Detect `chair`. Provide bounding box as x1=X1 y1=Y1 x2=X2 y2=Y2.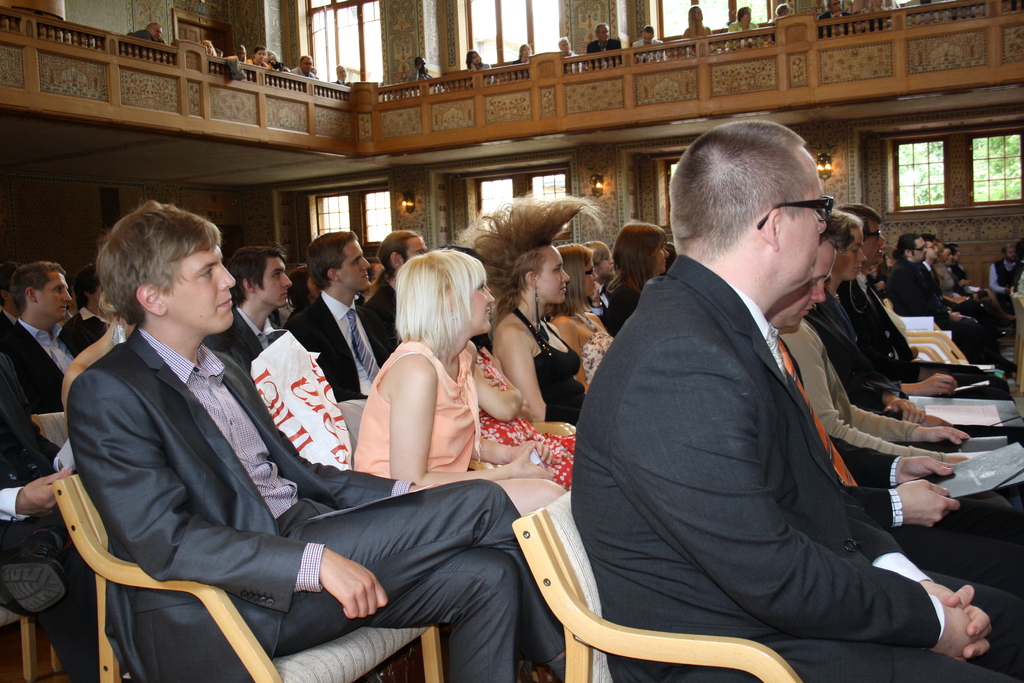
x1=504 y1=514 x2=801 y2=682.
